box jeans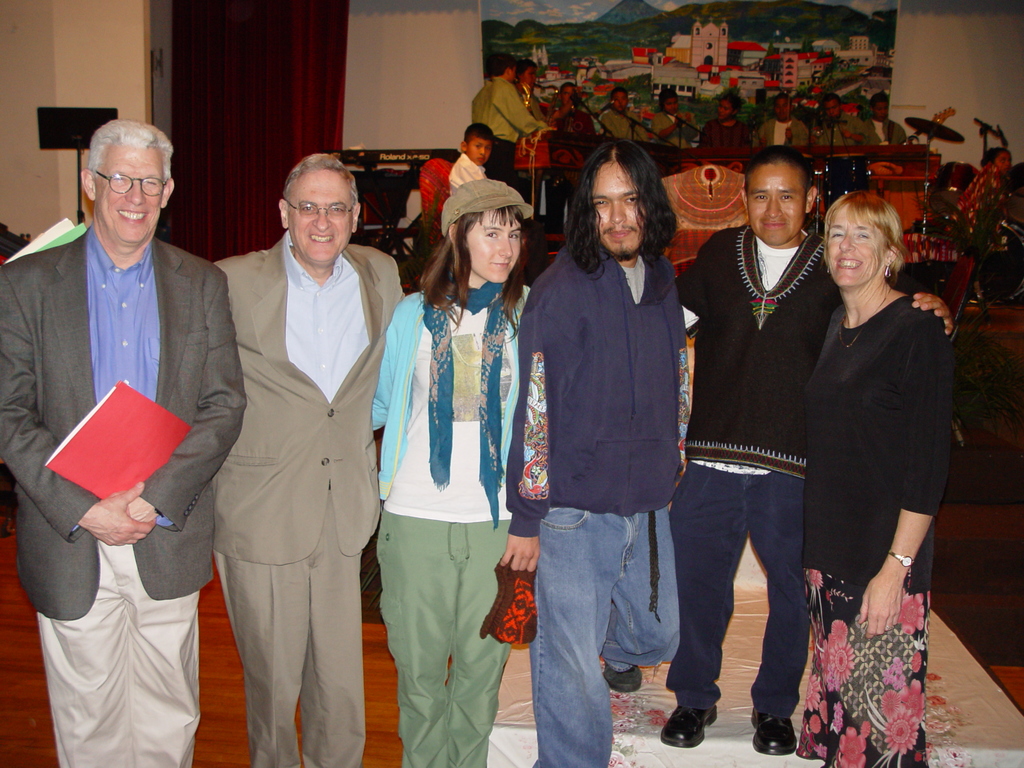
674,461,825,746
